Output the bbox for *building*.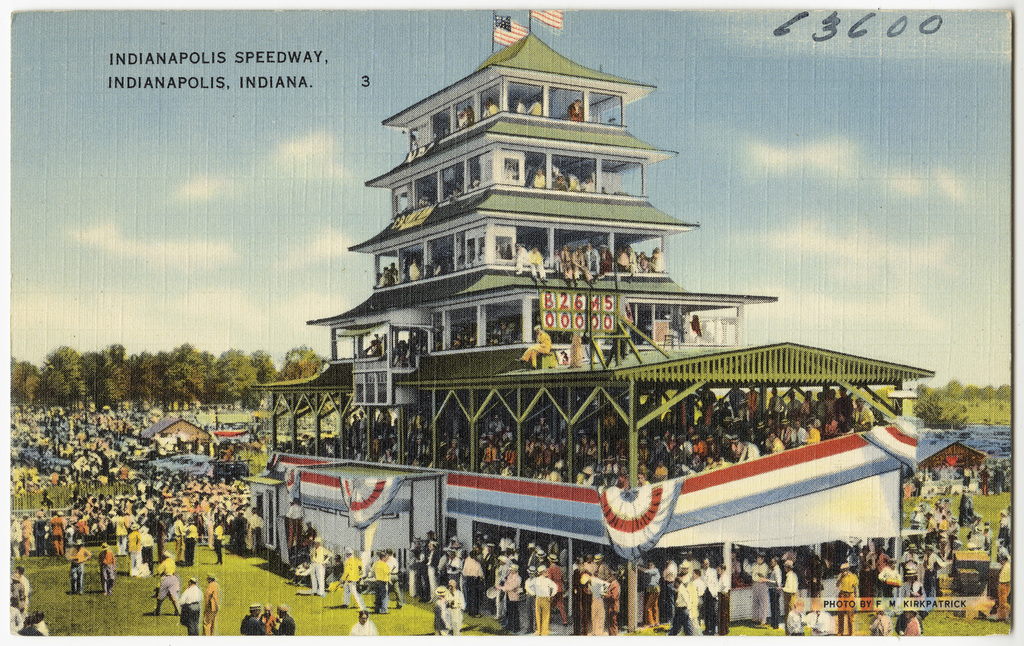
left=146, top=410, right=210, bottom=454.
